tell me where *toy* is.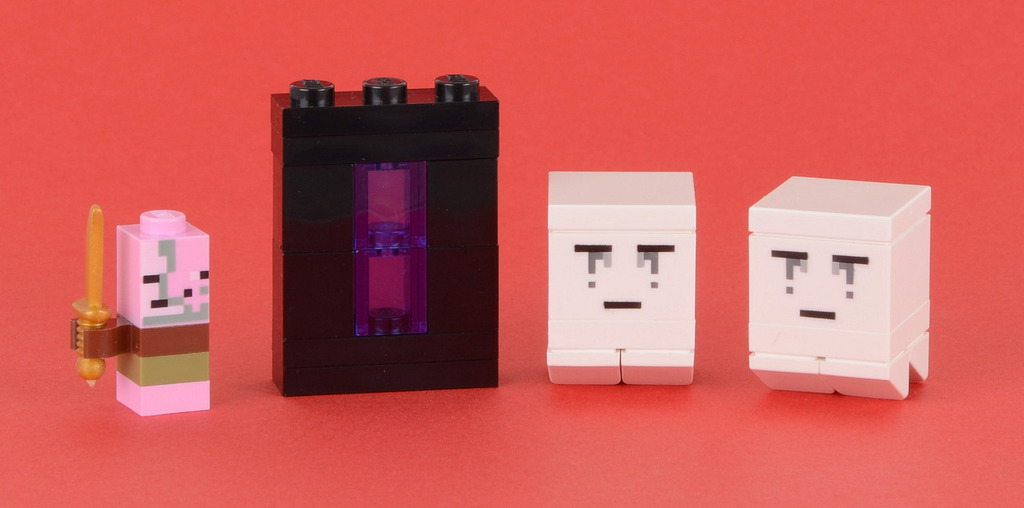
*toy* is at 70, 207, 212, 417.
